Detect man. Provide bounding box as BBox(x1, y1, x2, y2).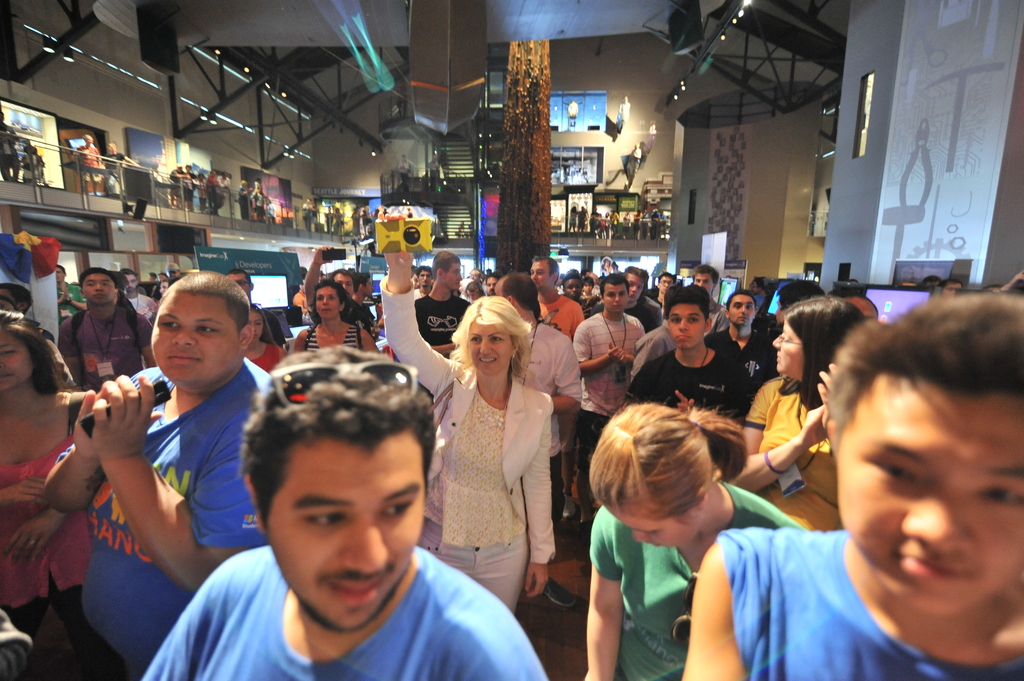
BBox(64, 271, 157, 317).
